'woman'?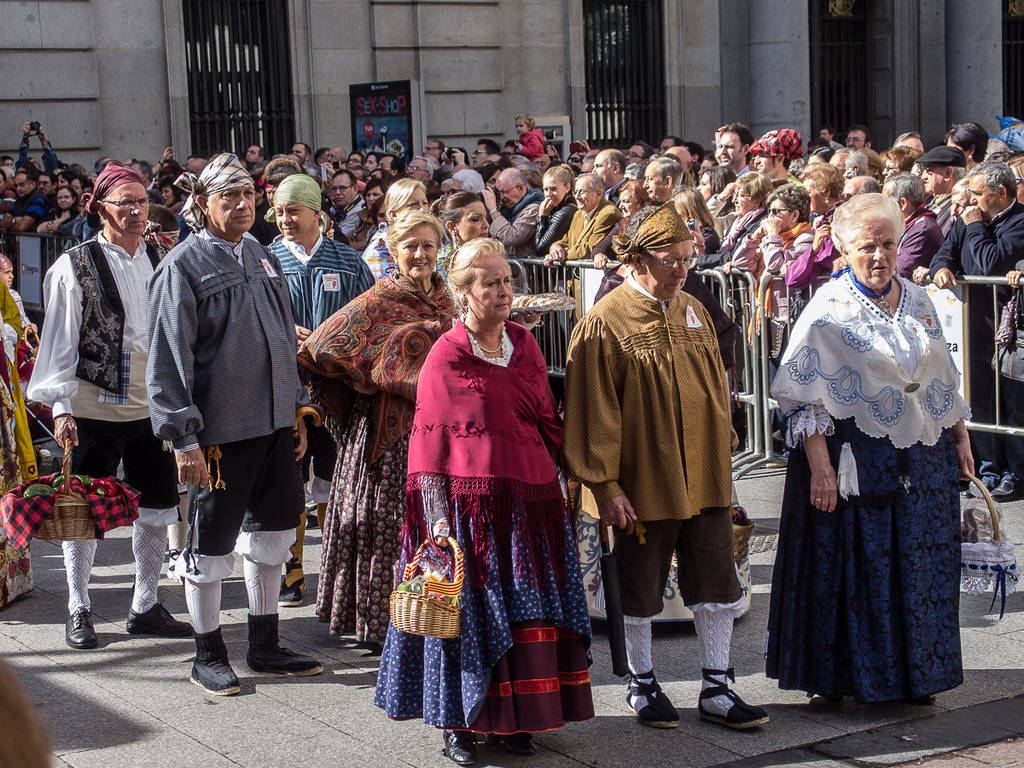
[left=359, top=179, right=433, bottom=276]
